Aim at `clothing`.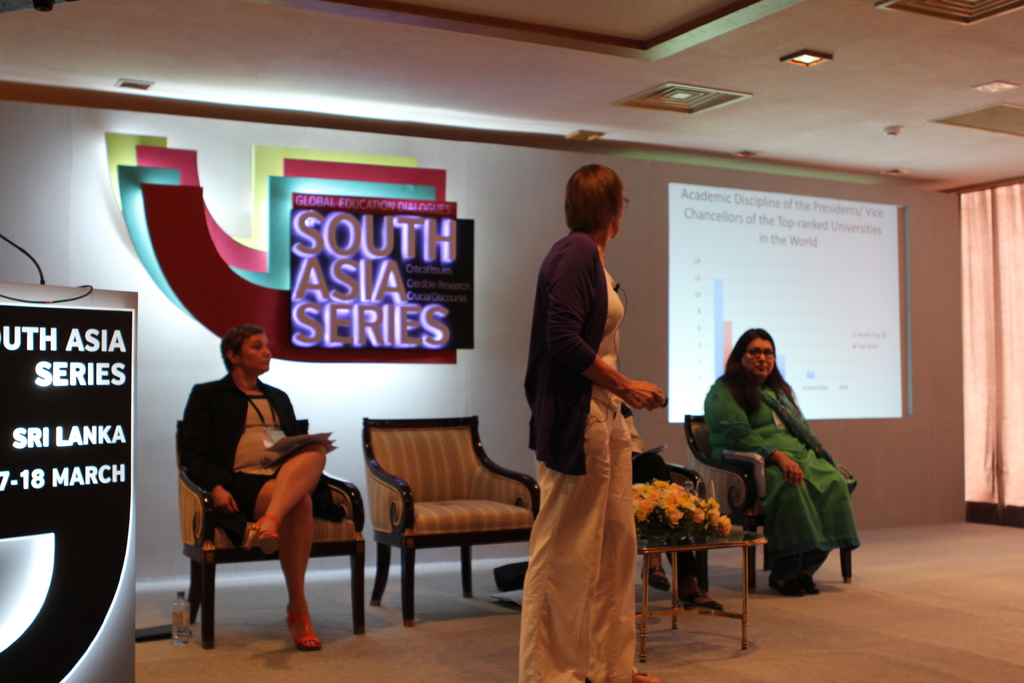
Aimed at (left=702, top=373, right=863, bottom=583).
